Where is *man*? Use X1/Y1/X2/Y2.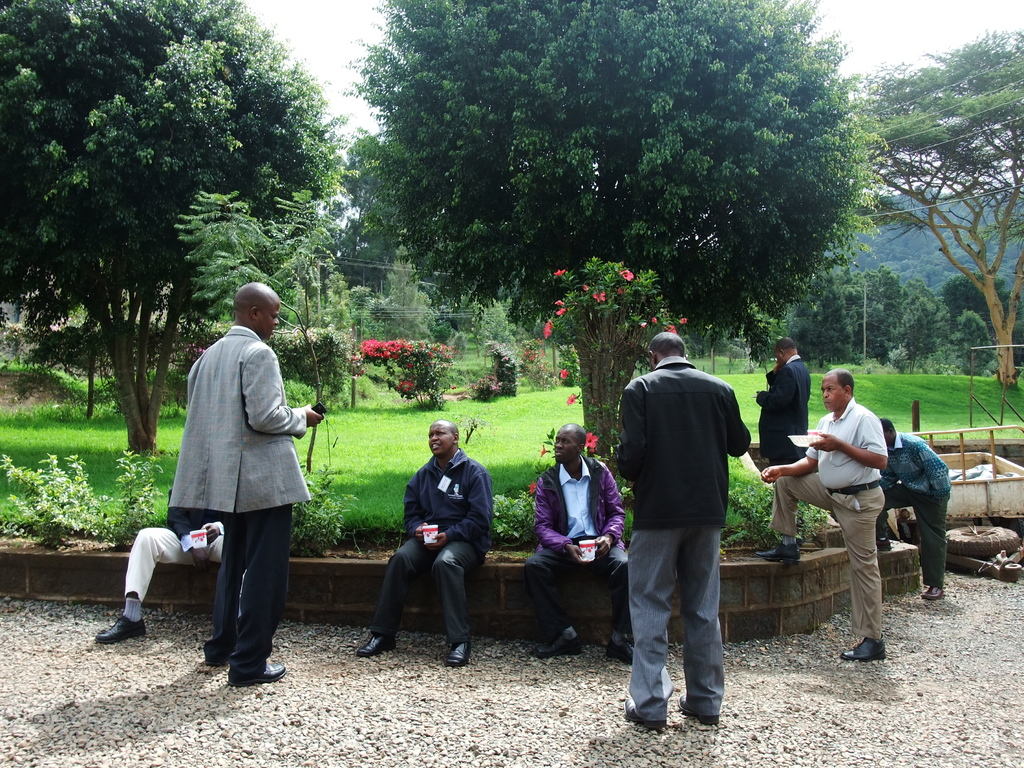
762/362/891/664.
